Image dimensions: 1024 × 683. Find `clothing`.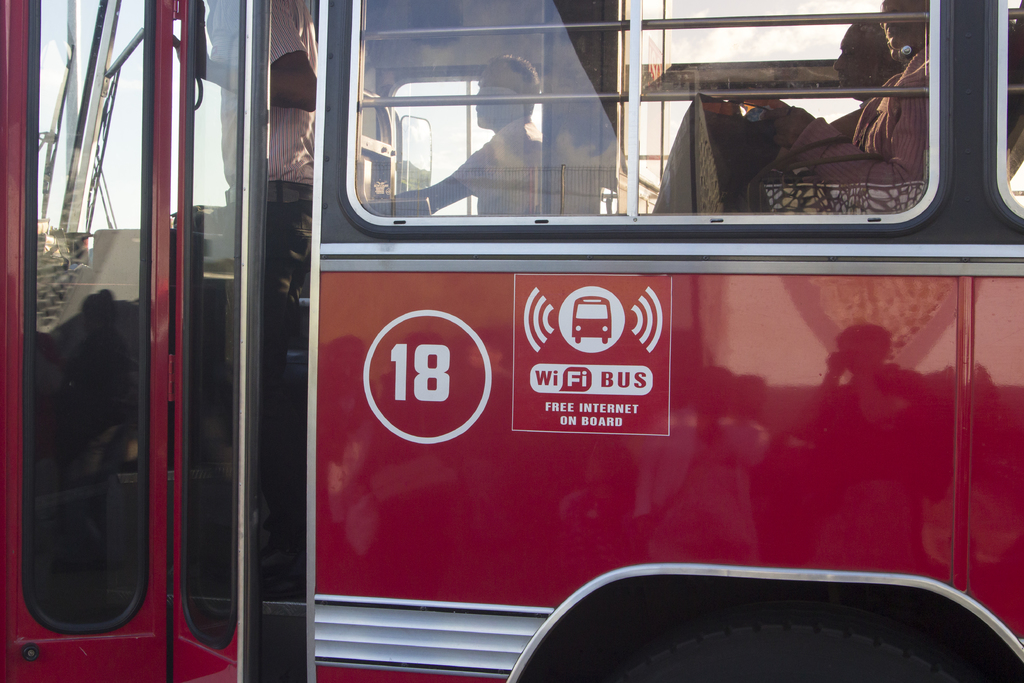
box=[218, 0, 331, 572].
